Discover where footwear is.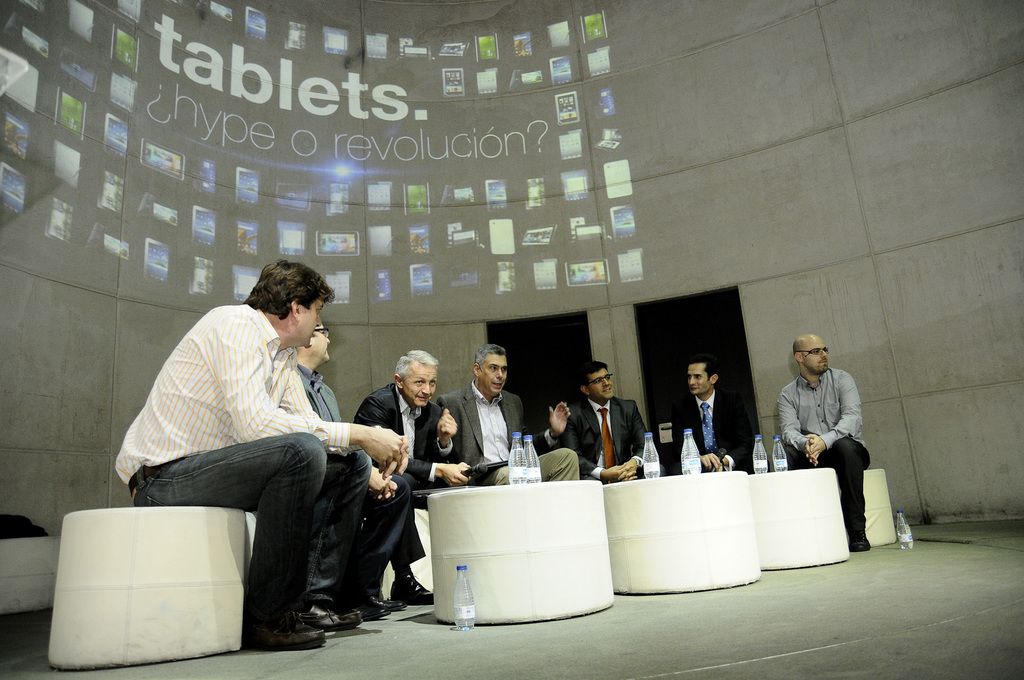
Discovered at box(384, 592, 405, 613).
